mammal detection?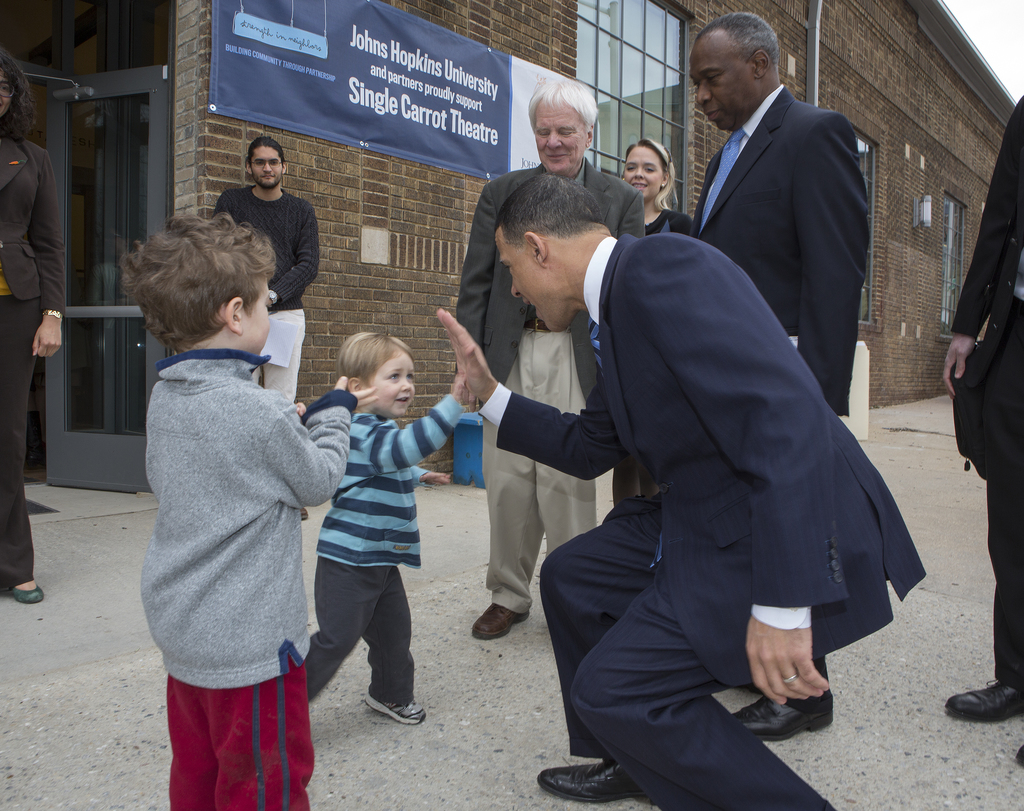
<box>448,76,647,640</box>
